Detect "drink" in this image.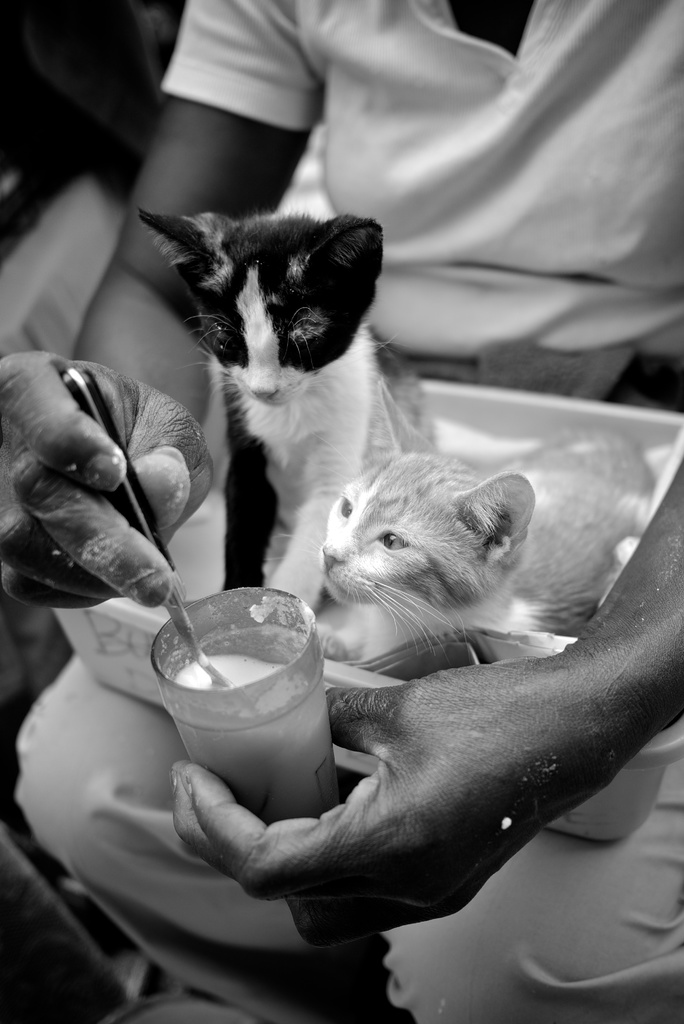
Detection: (x1=168, y1=650, x2=327, y2=828).
